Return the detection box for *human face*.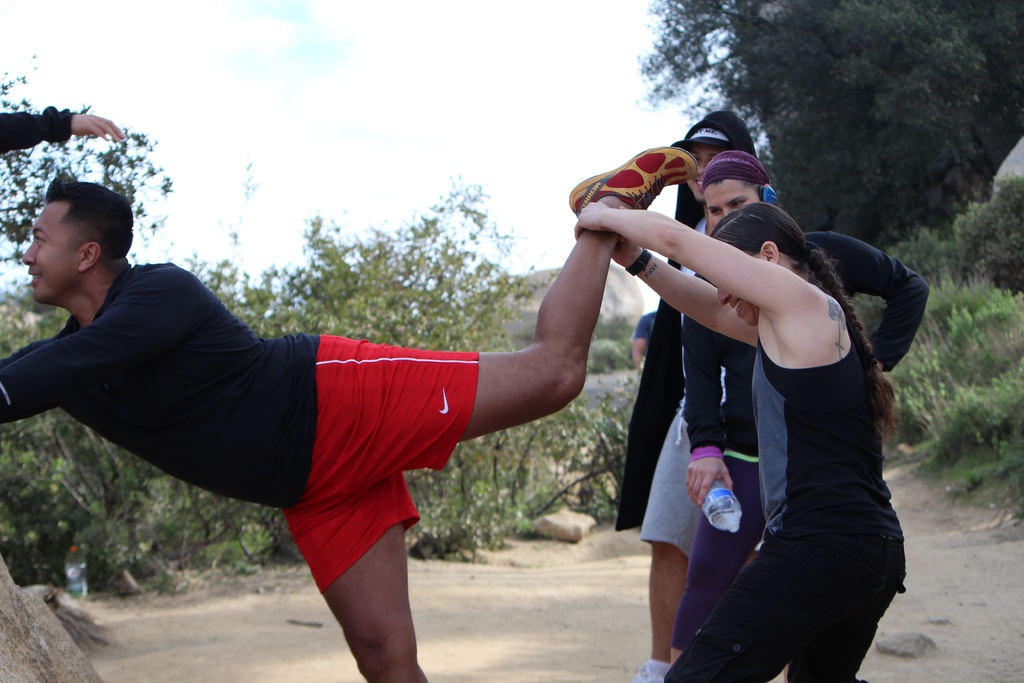
bbox=[717, 290, 762, 328].
